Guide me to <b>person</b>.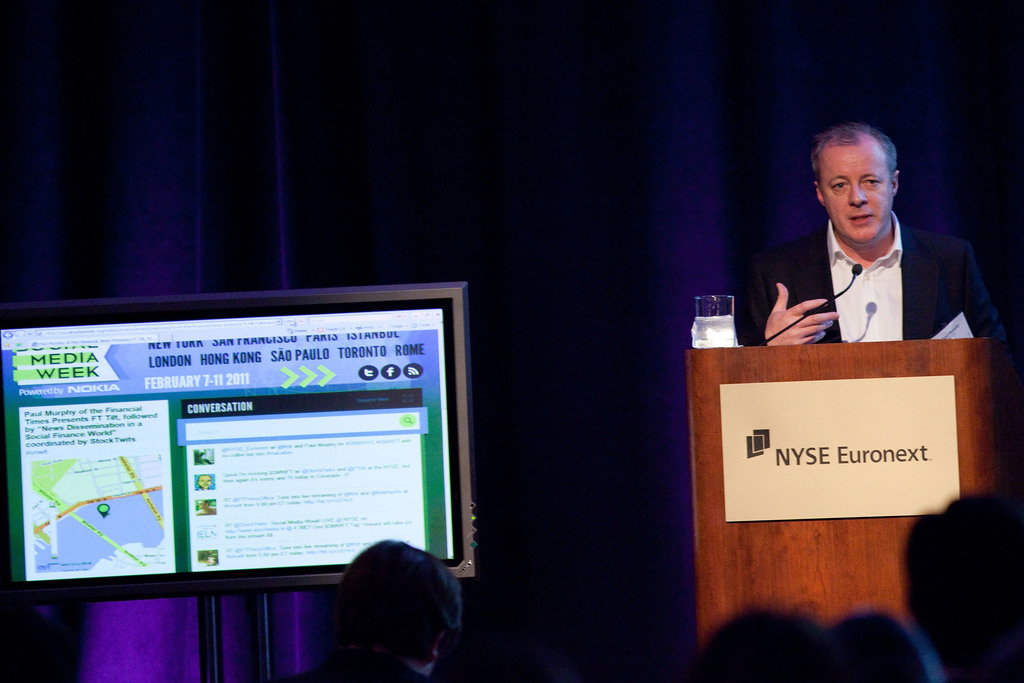
Guidance: <bbox>289, 539, 465, 680</bbox>.
